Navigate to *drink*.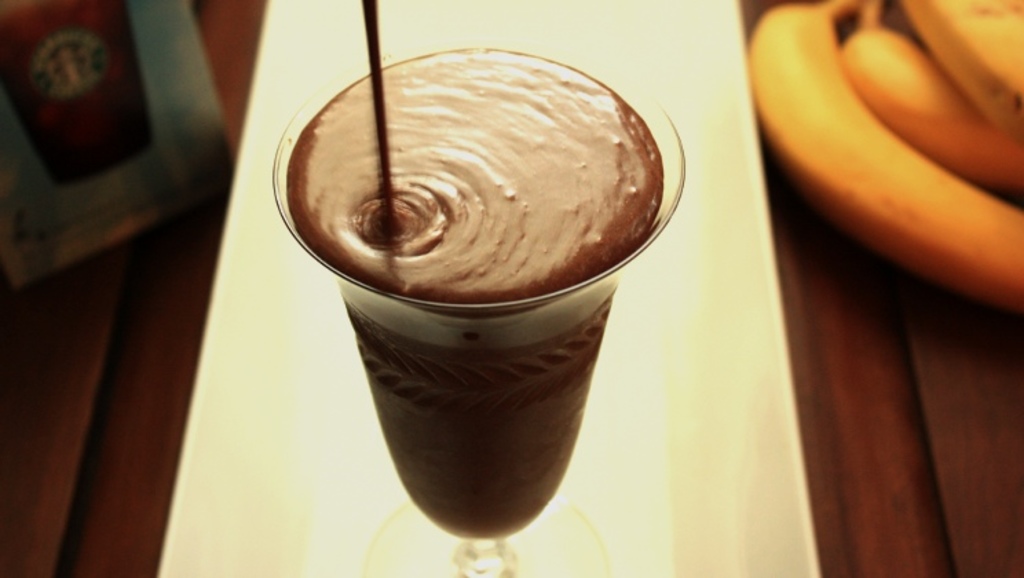
Navigation target: left=270, top=39, right=666, bottom=556.
